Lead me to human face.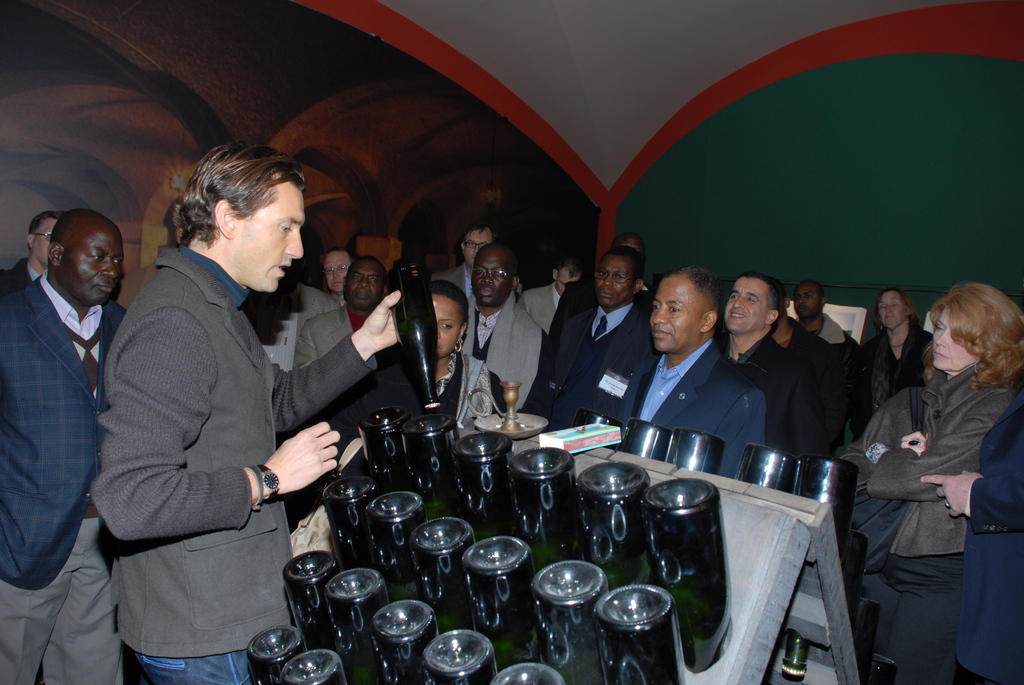
Lead to <region>646, 274, 703, 356</region>.
